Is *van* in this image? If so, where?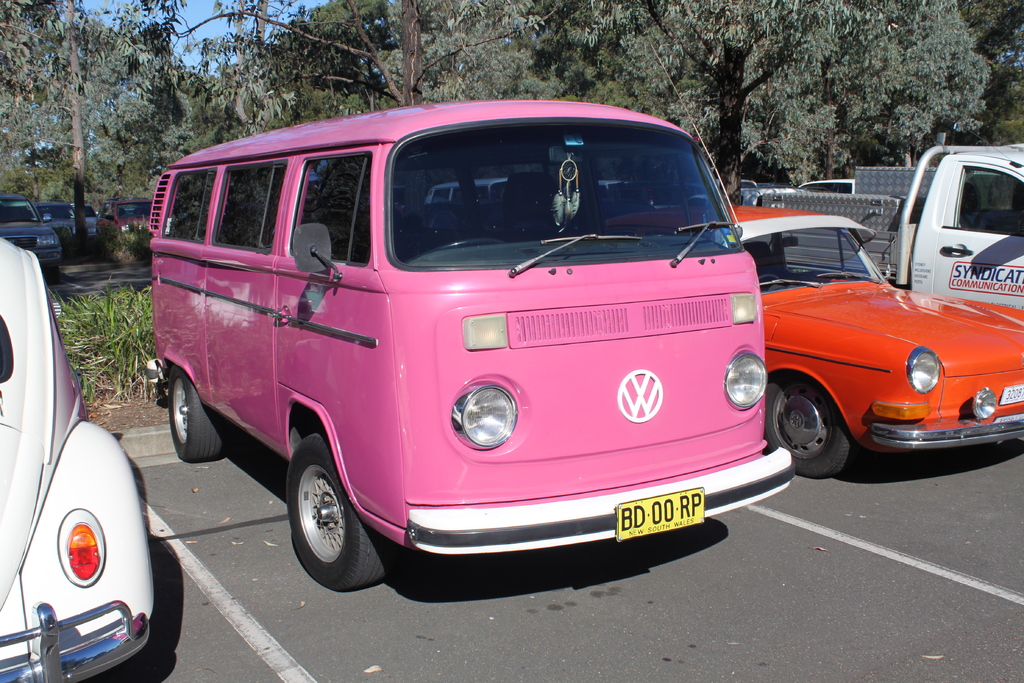
Yes, at 0 193 61 283.
